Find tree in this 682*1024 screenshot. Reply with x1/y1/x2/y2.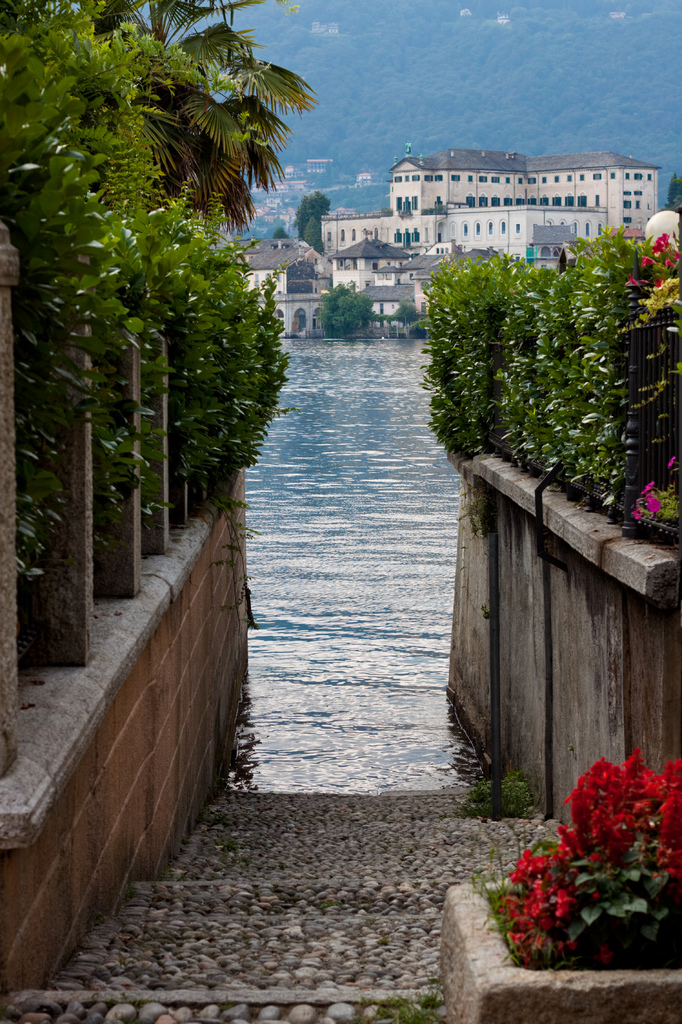
665/175/681/207.
